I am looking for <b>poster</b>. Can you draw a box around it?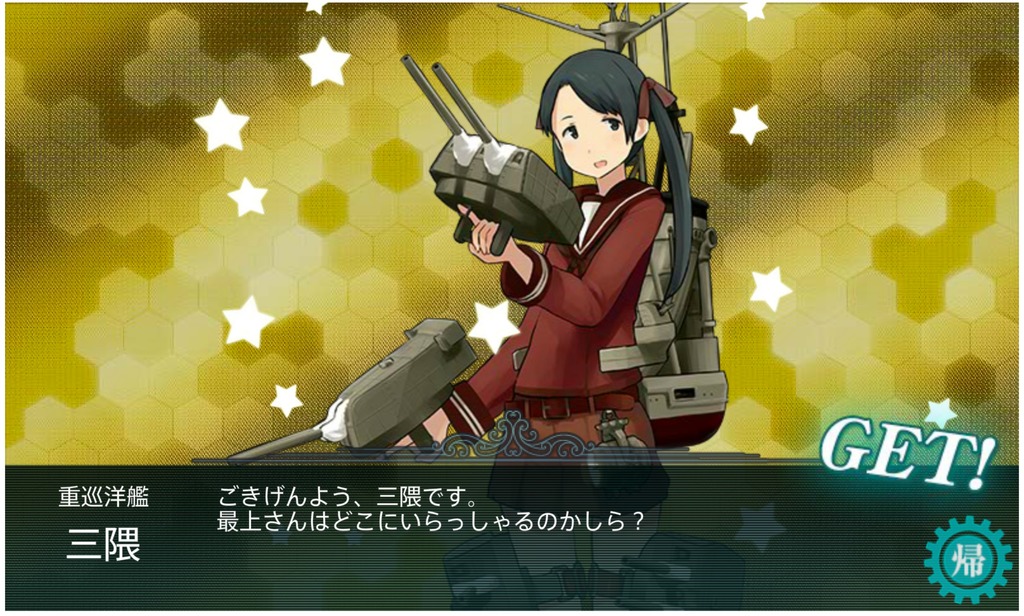
Sure, the bounding box is (left=0, top=0, right=1023, bottom=615).
